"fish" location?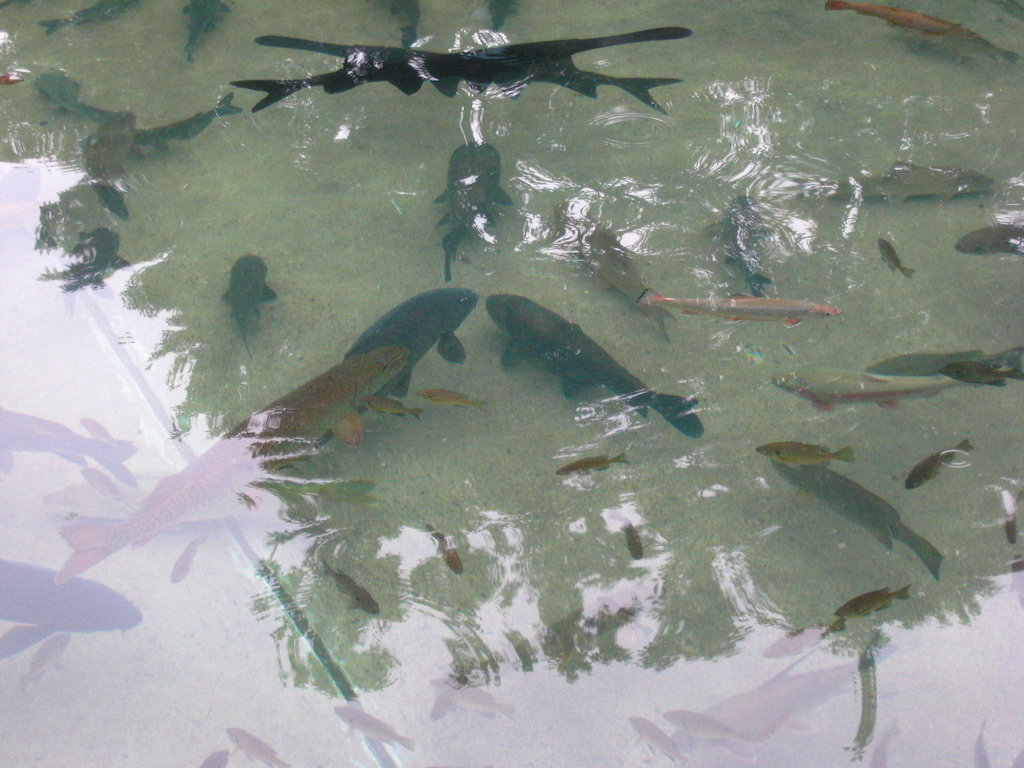
rect(218, 255, 277, 353)
